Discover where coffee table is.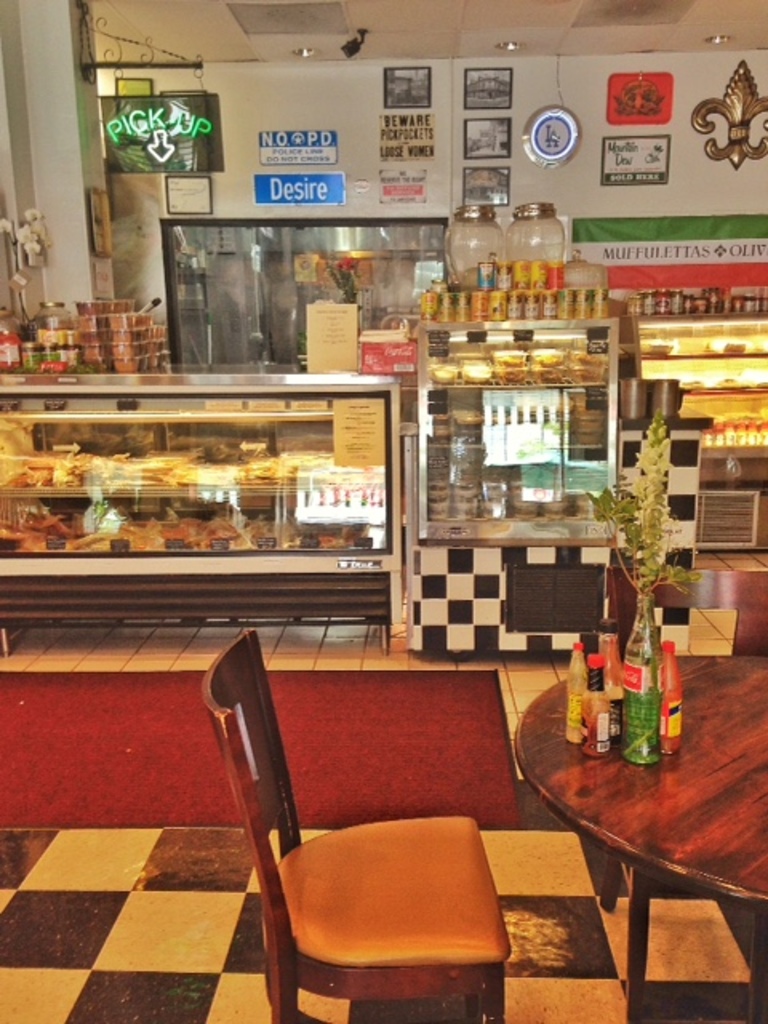
Discovered at l=518, t=613, r=755, b=978.
